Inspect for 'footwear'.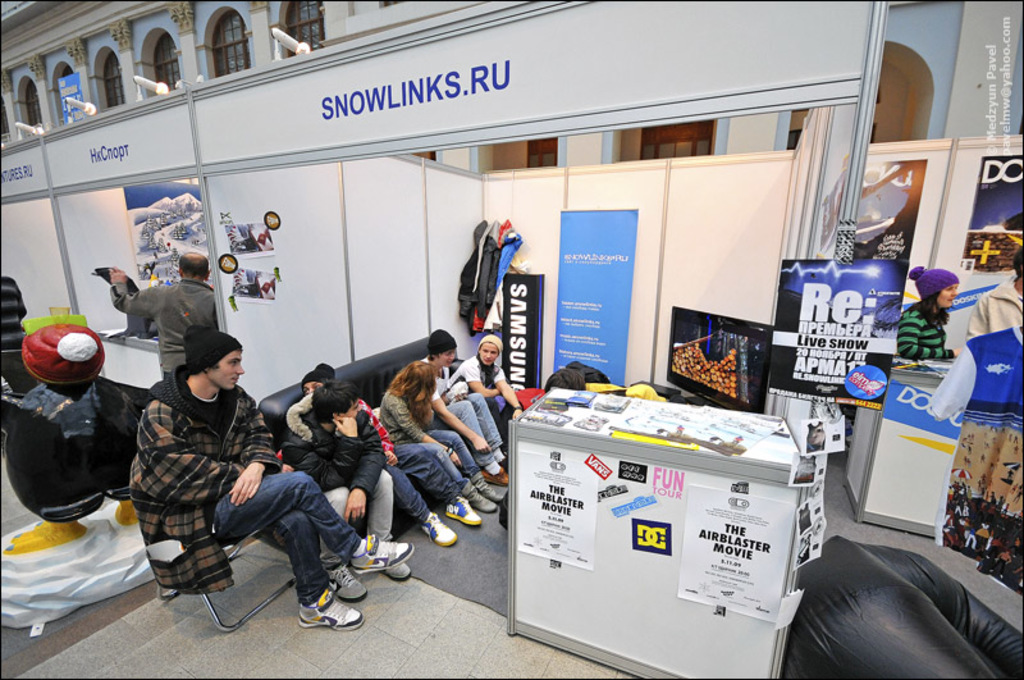
Inspection: x1=485, y1=460, x2=511, y2=484.
